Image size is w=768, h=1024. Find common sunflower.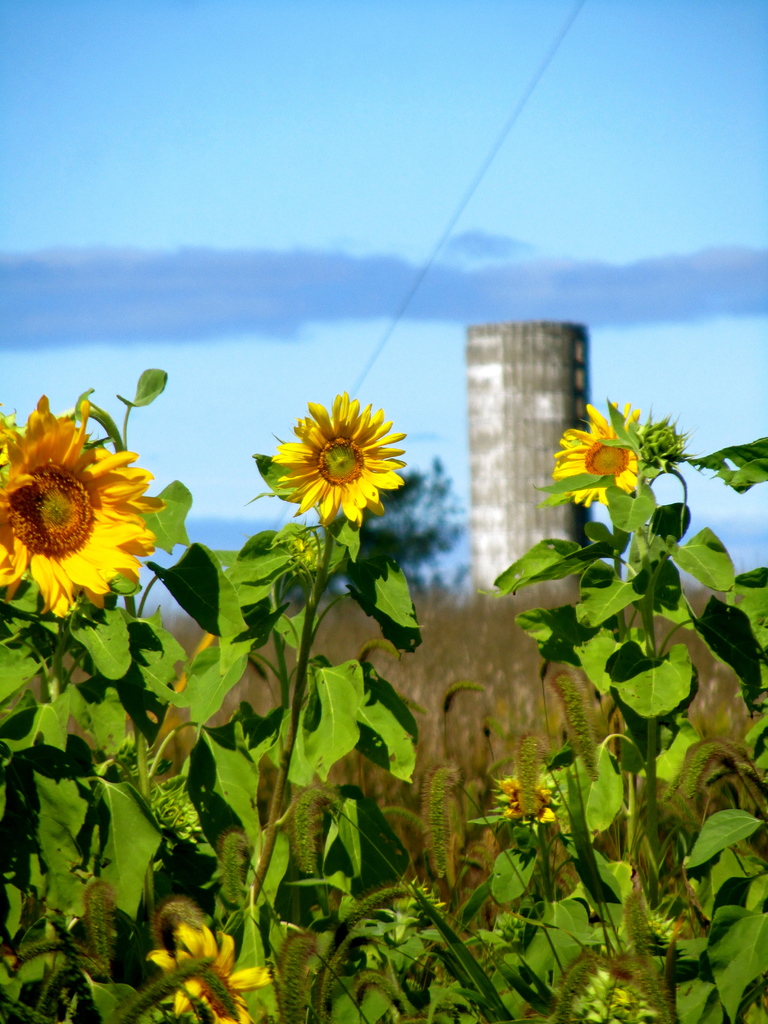
BBox(0, 397, 168, 624).
